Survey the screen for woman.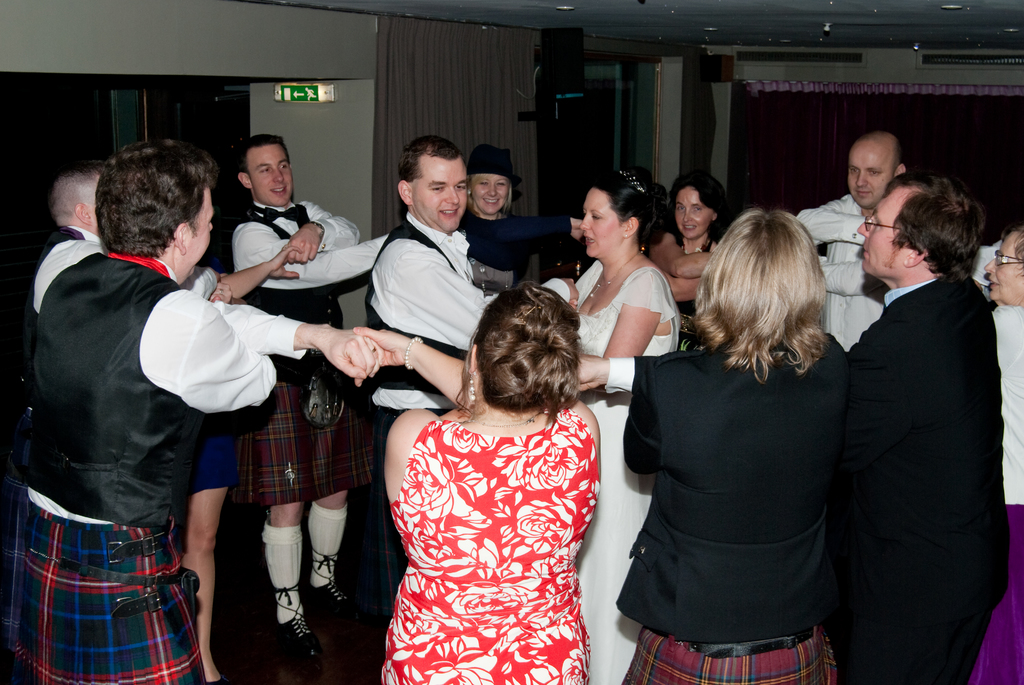
Survey found: box=[349, 279, 604, 684].
